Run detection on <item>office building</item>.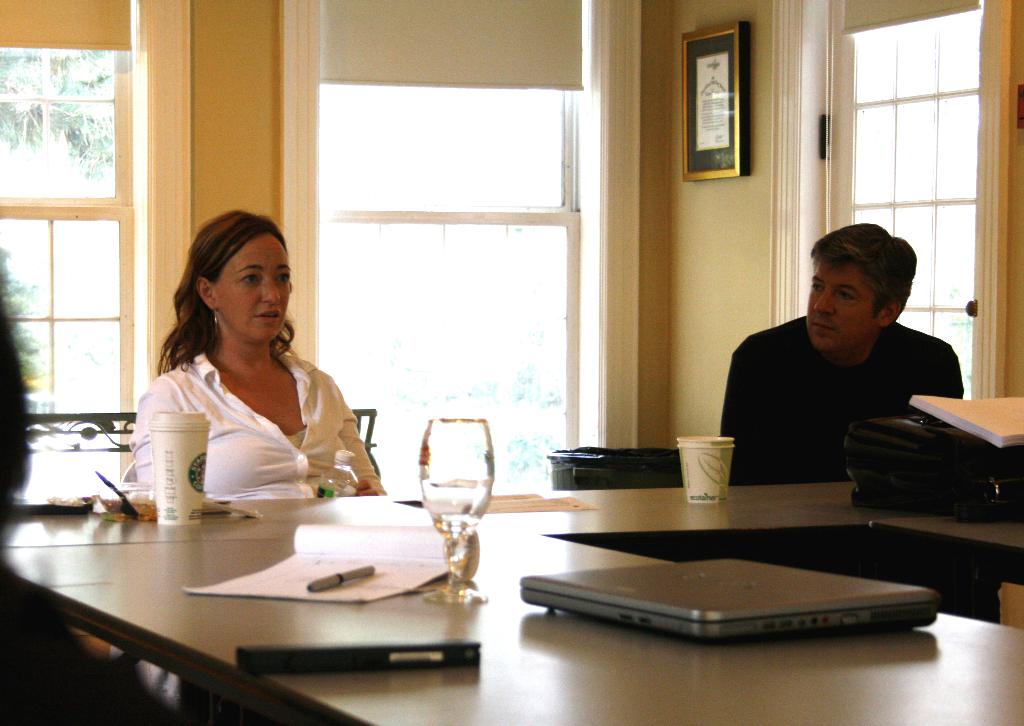
Result: <bbox>47, 0, 996, 703</bbox>.
